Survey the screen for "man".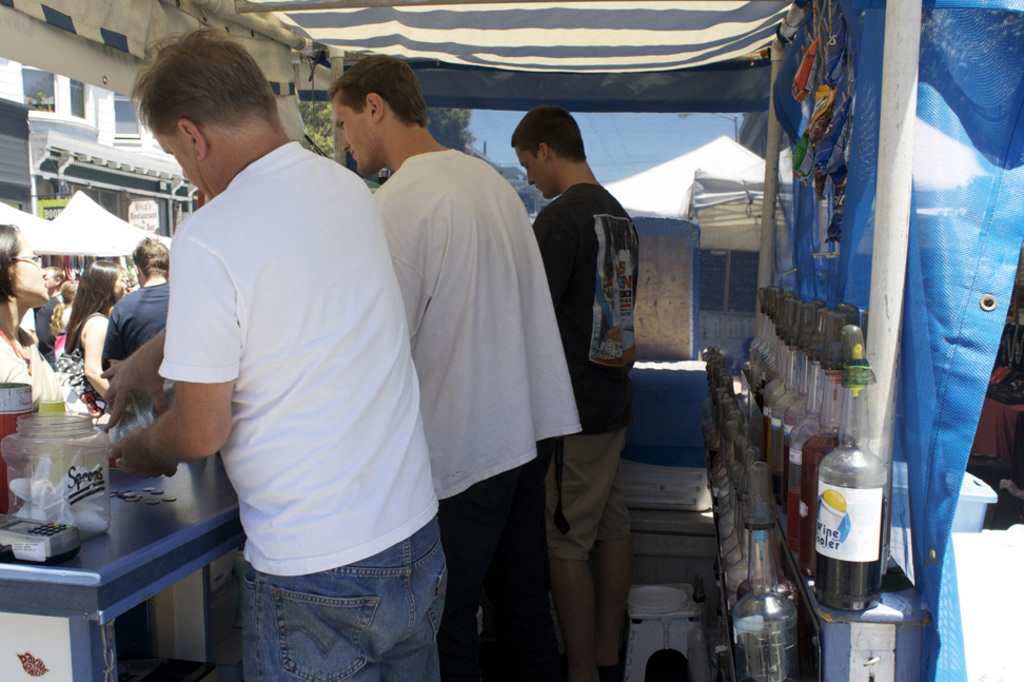
Survey found: <box>103,24,450,678</box>.
